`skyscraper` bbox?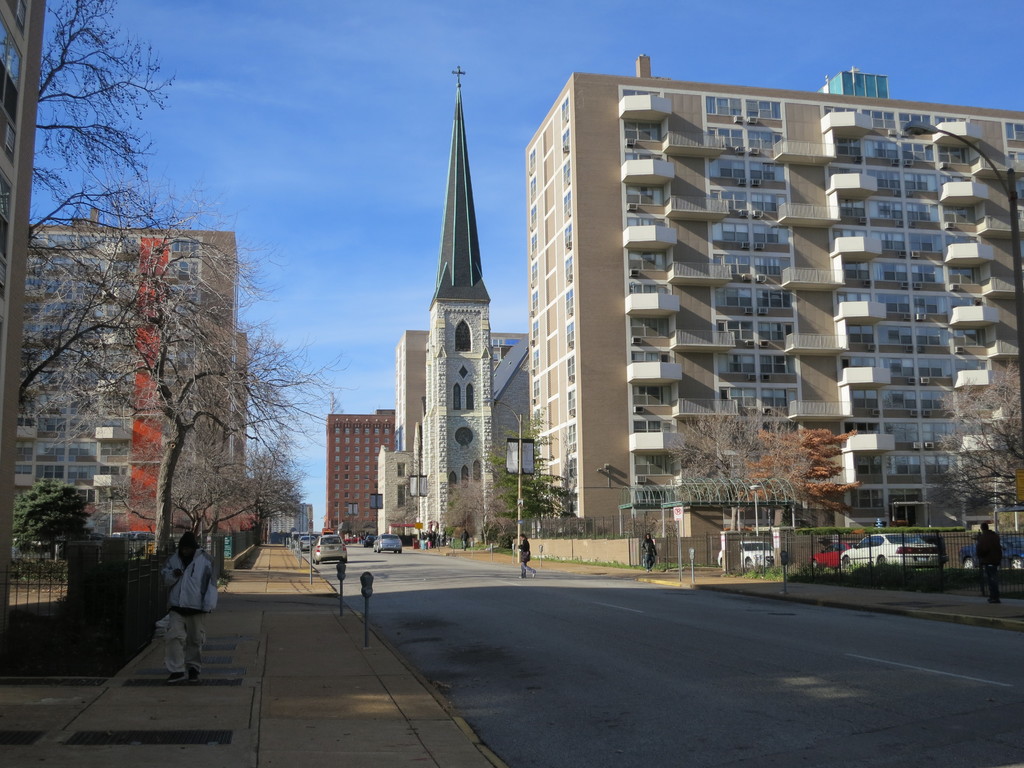
527 67 1022 560
